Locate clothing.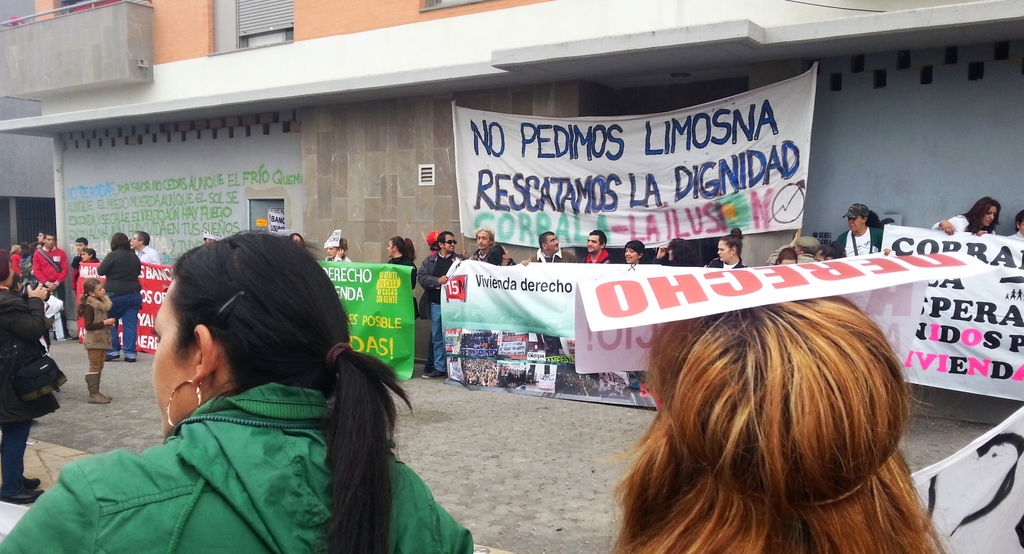
Bounding box: {"x1": 585, "y1": 257, "x2": 622, "y2": 274}.
